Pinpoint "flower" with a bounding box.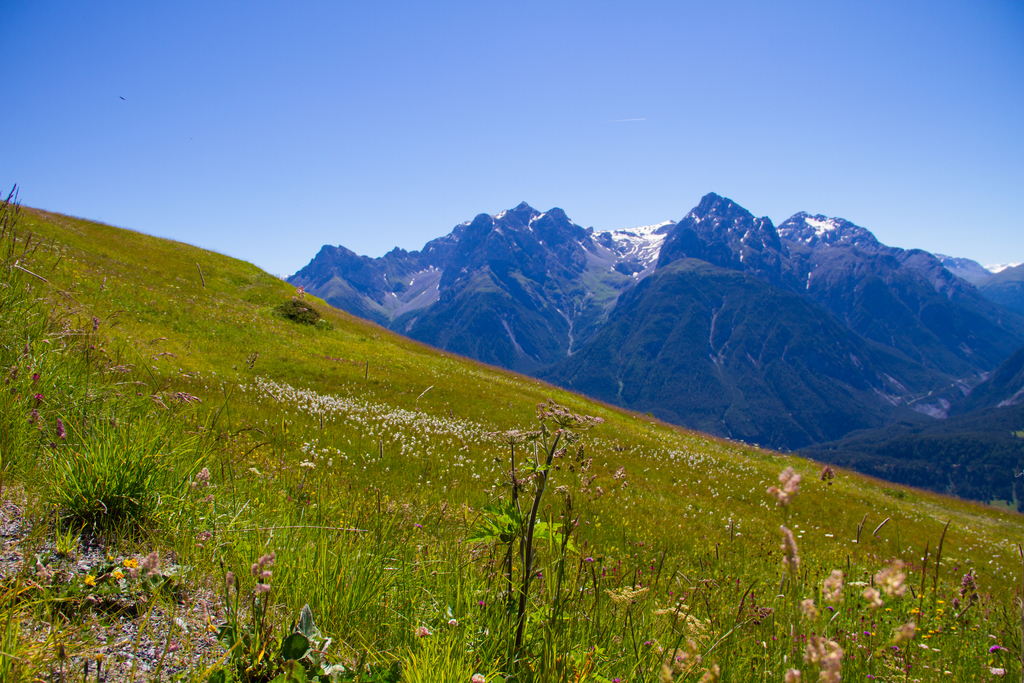
l=470, t=671, r=498, b=682.
